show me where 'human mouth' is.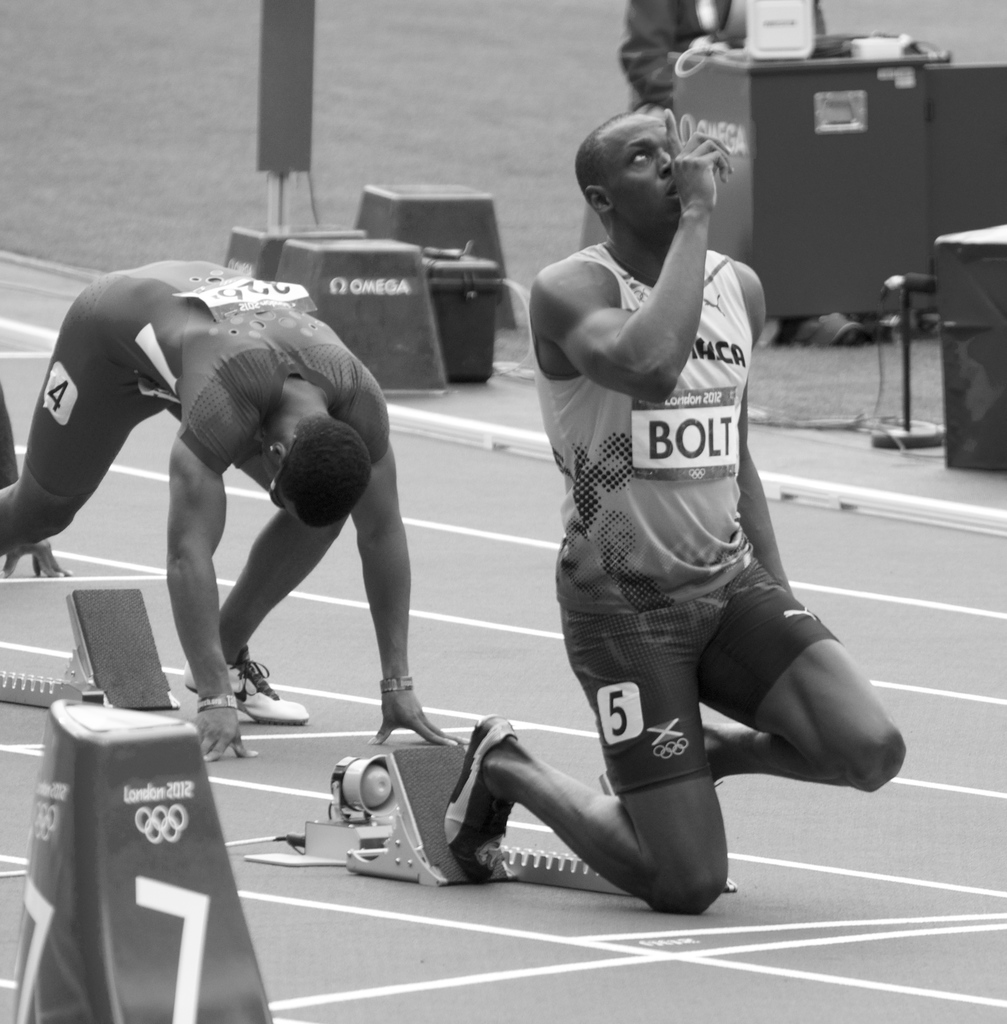
'human mouth' is at box=[668, 185, 672, 197].
